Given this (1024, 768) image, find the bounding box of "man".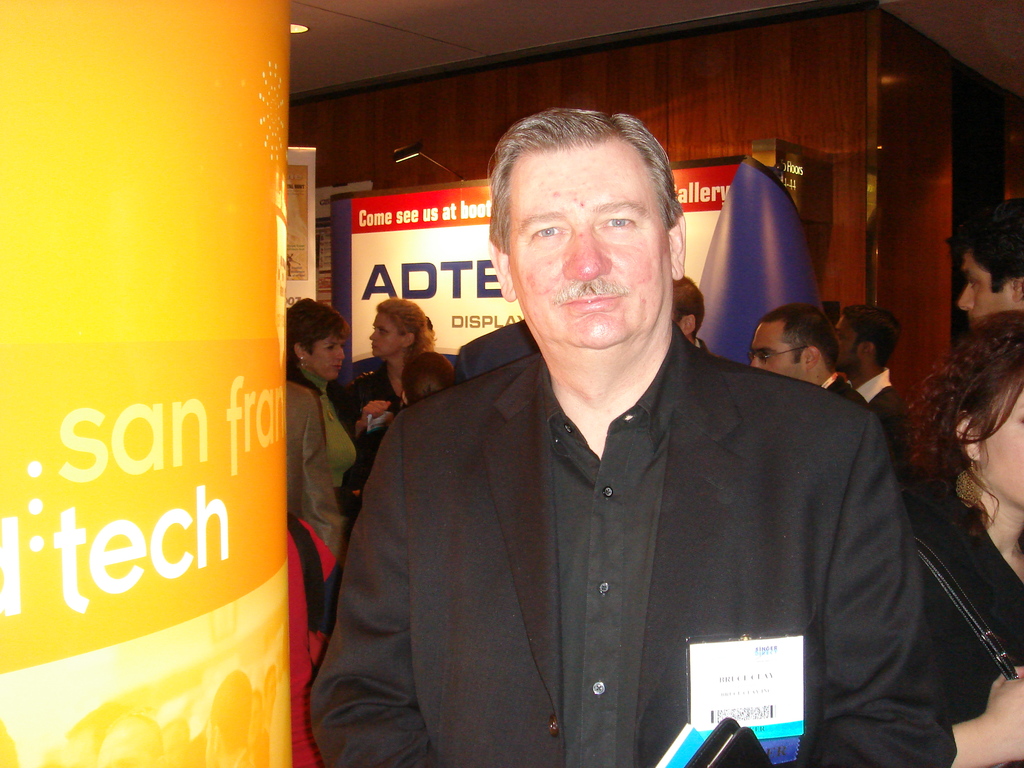
pyautogui.locateOnScreen(744, 301, 870, 412).
